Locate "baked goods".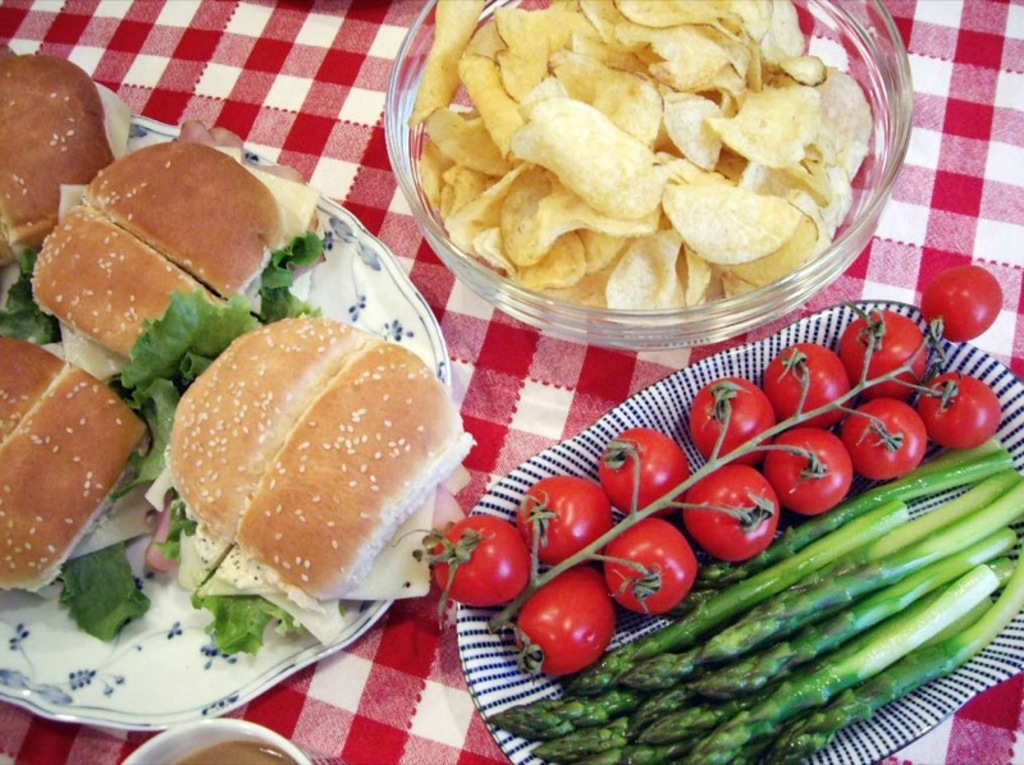
Bounding box: crop(0, 331, 152, 597).
